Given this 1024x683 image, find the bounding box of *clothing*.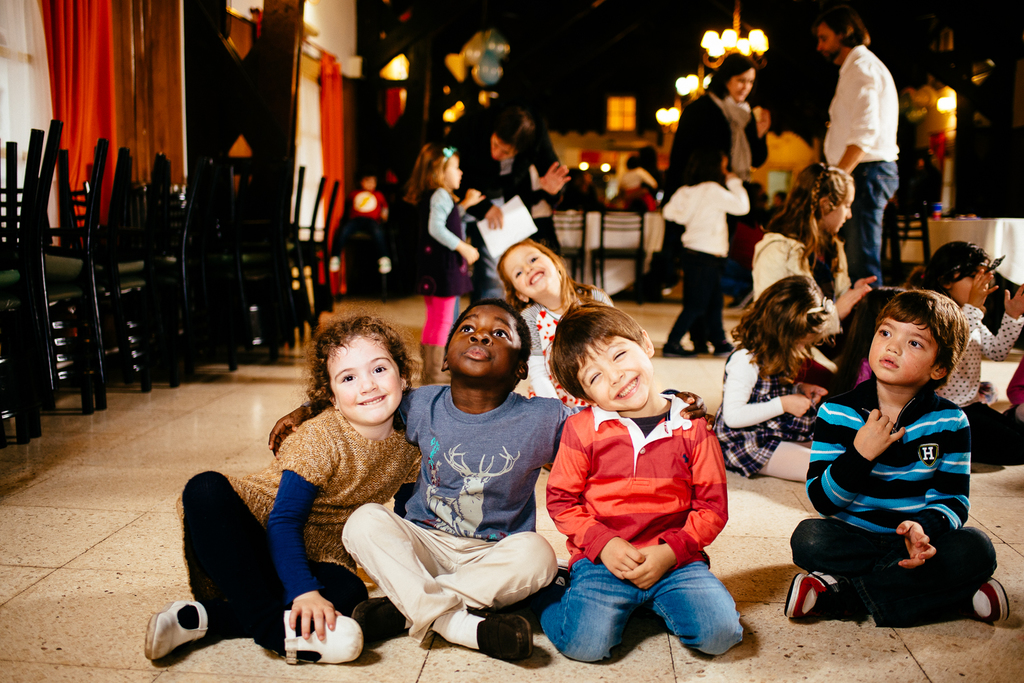
[left=527, top=392, right=743, bottom=663].
